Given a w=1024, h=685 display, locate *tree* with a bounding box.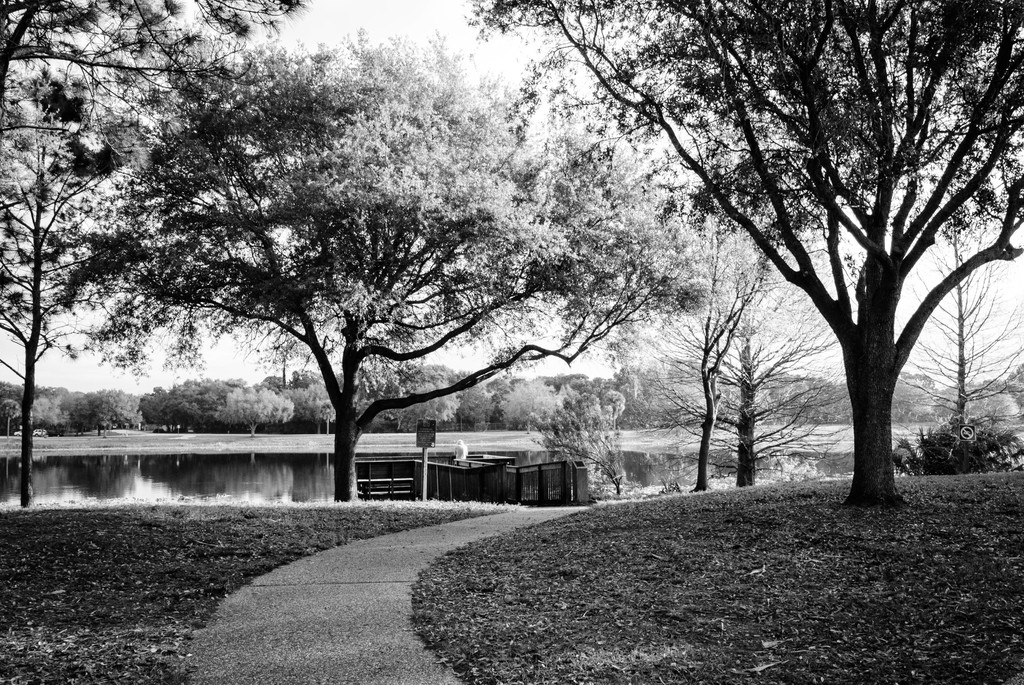
Located: 0 110 120 510.
